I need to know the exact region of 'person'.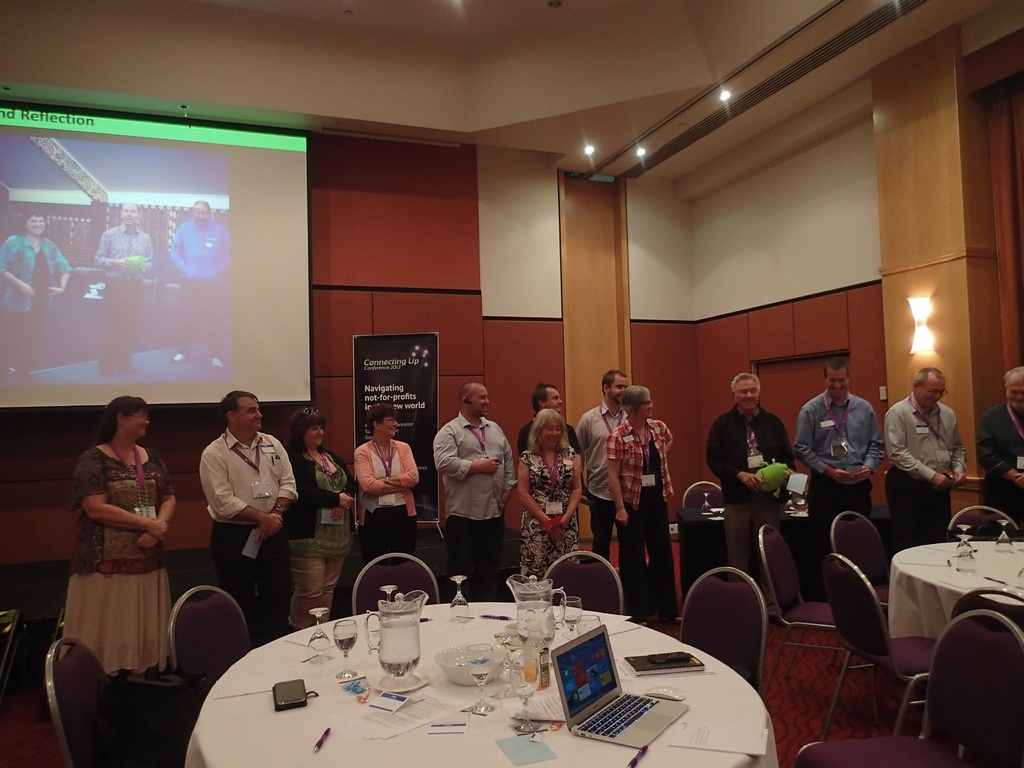
Region: [428, 378, 512, 609].
